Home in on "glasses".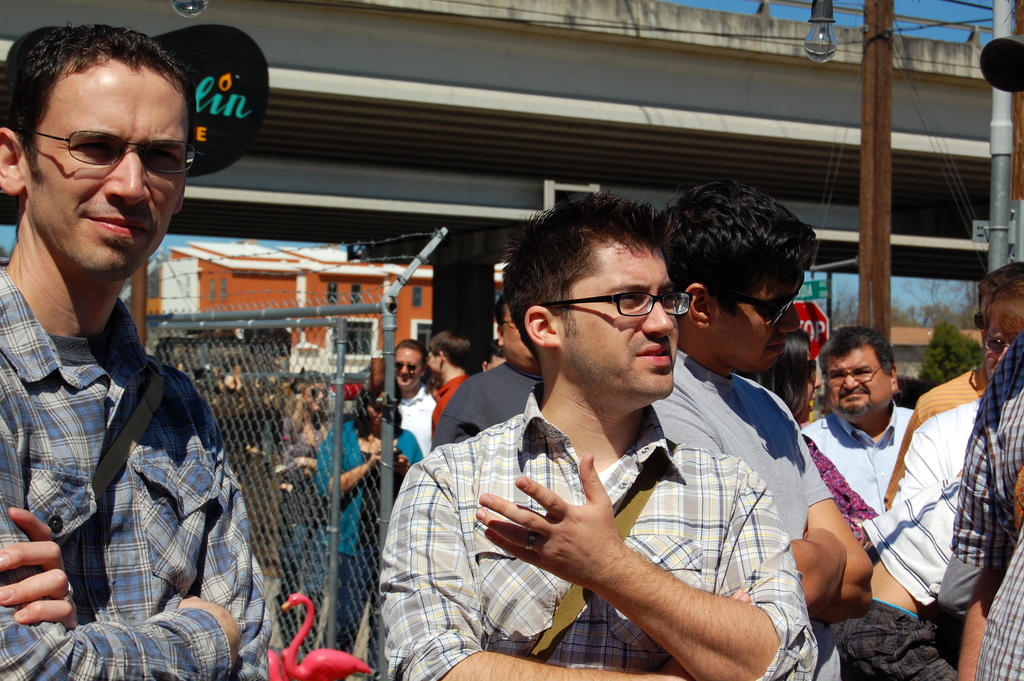
Homed in at (left=826, top=365, right=891, bottom=389).
